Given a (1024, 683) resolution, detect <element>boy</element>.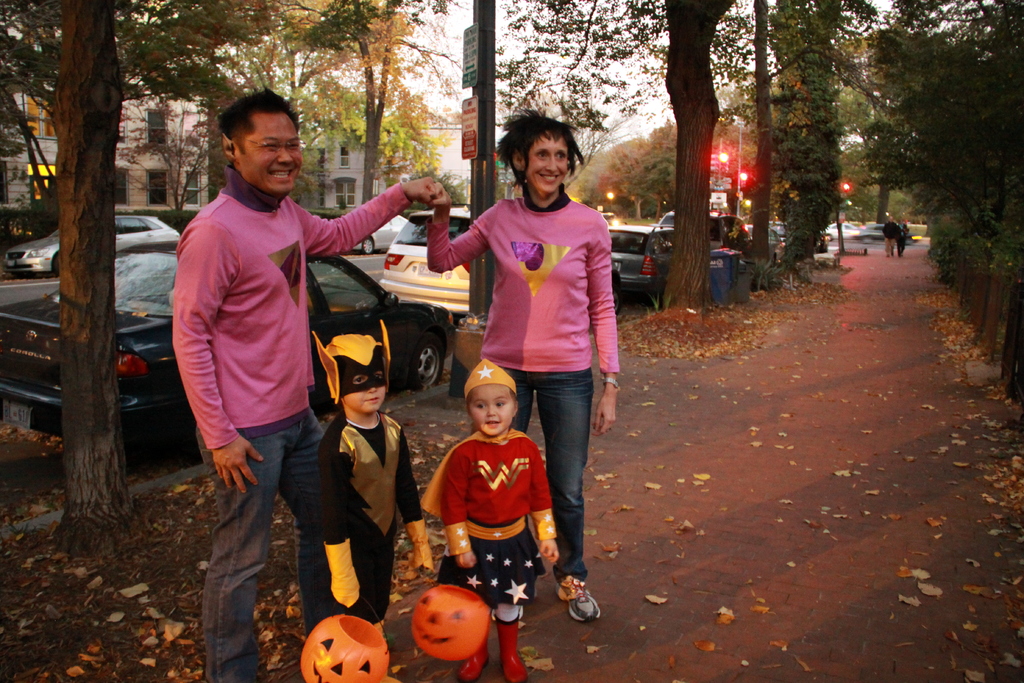
320, 339, 434, 636.
